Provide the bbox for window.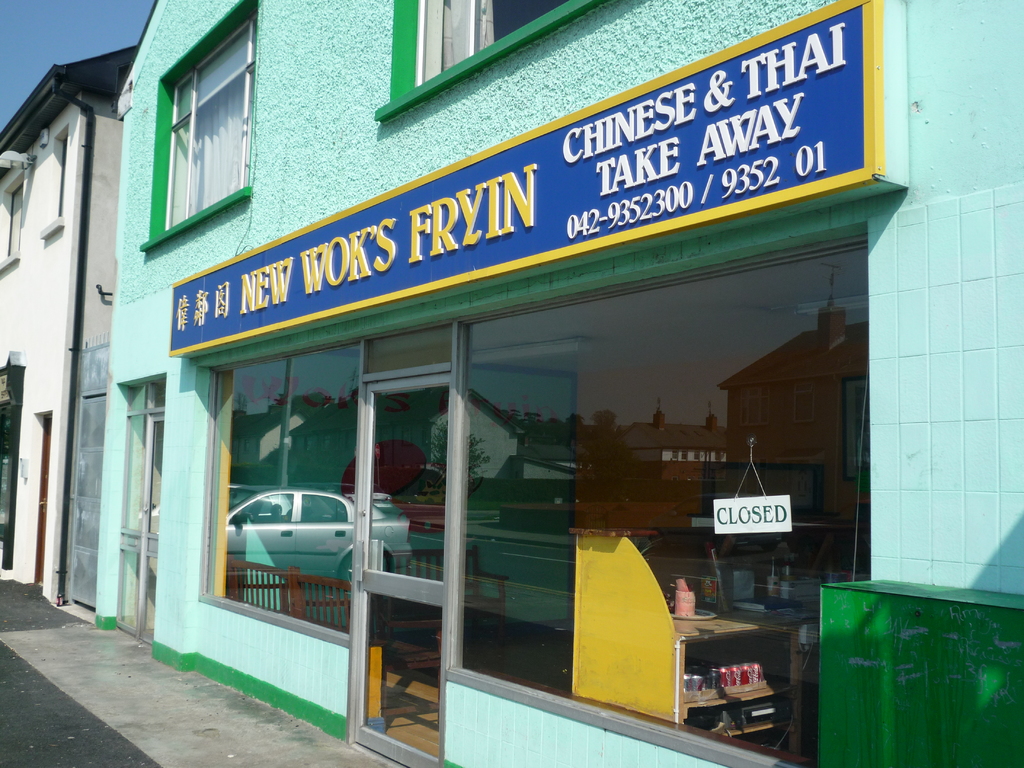
[x1=410, y1=0, x2=611, y2=95].
